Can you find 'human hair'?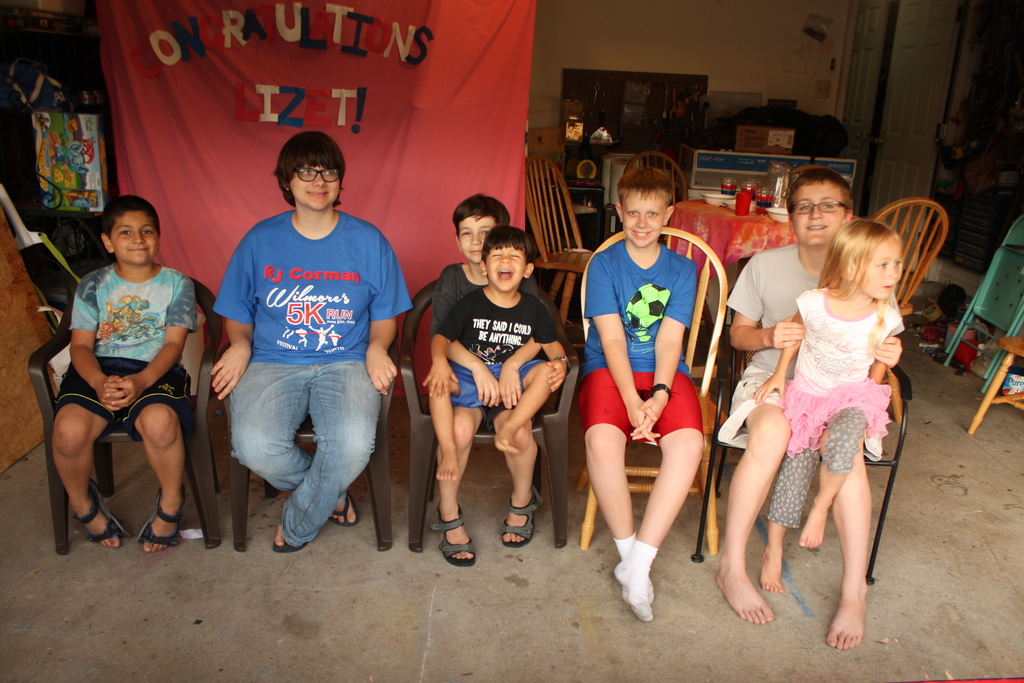
Yes, bounding box: [x1=816, y1=216, x2=901, y2=299].
